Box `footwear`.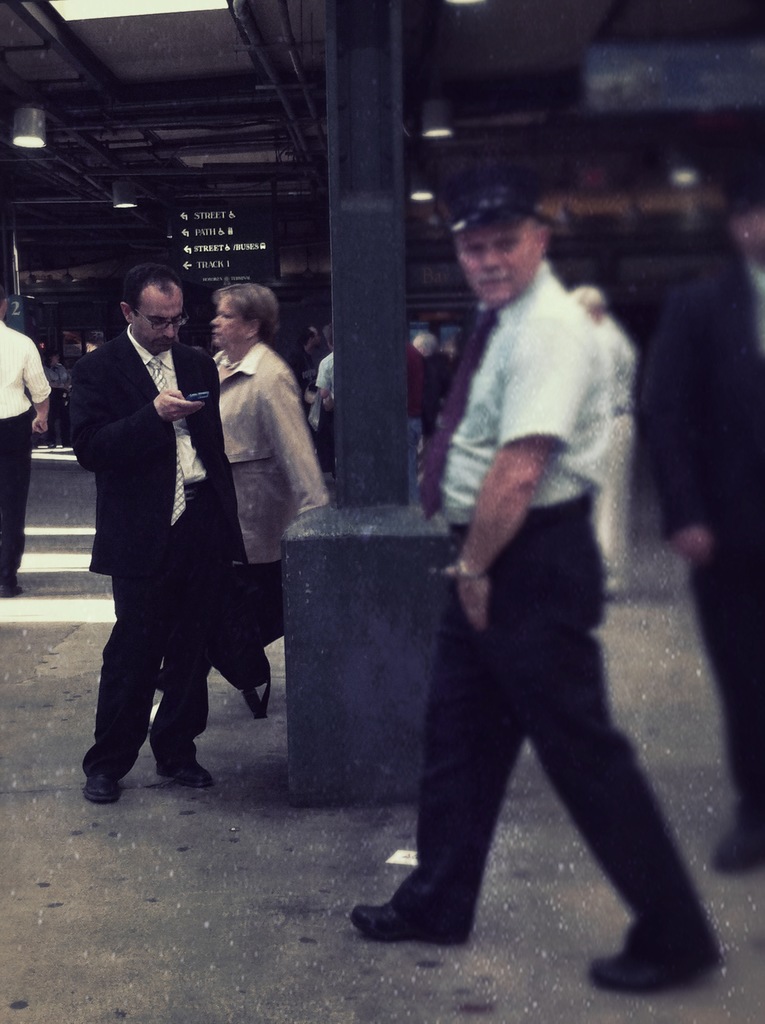
detection(351, 900, 434, 944).
